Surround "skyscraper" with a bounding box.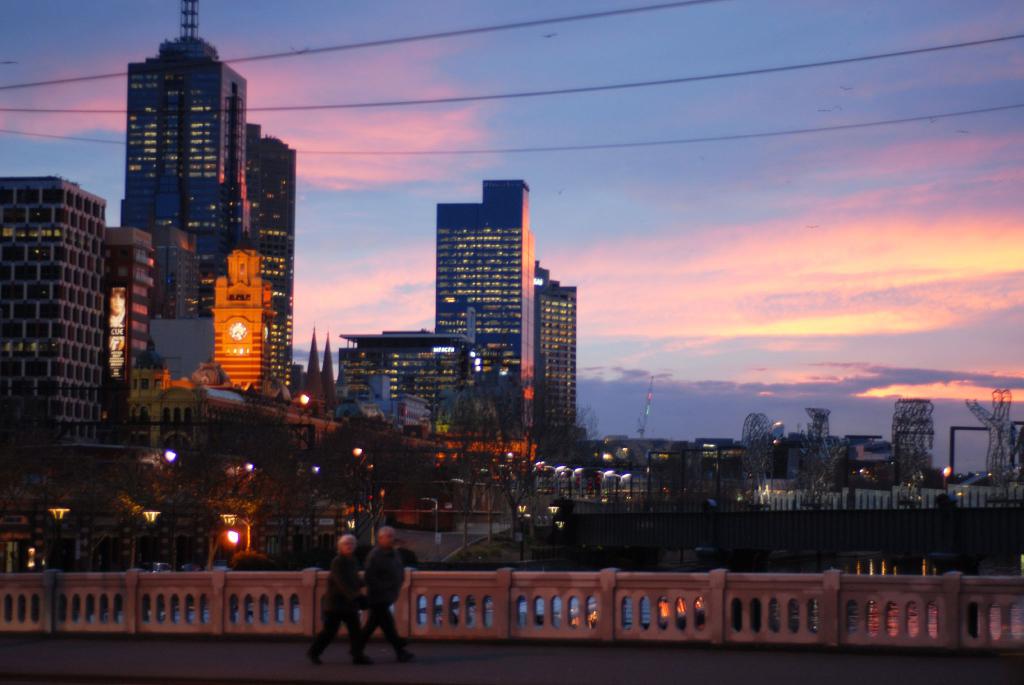
Rect(250, 120, 300, 383).
